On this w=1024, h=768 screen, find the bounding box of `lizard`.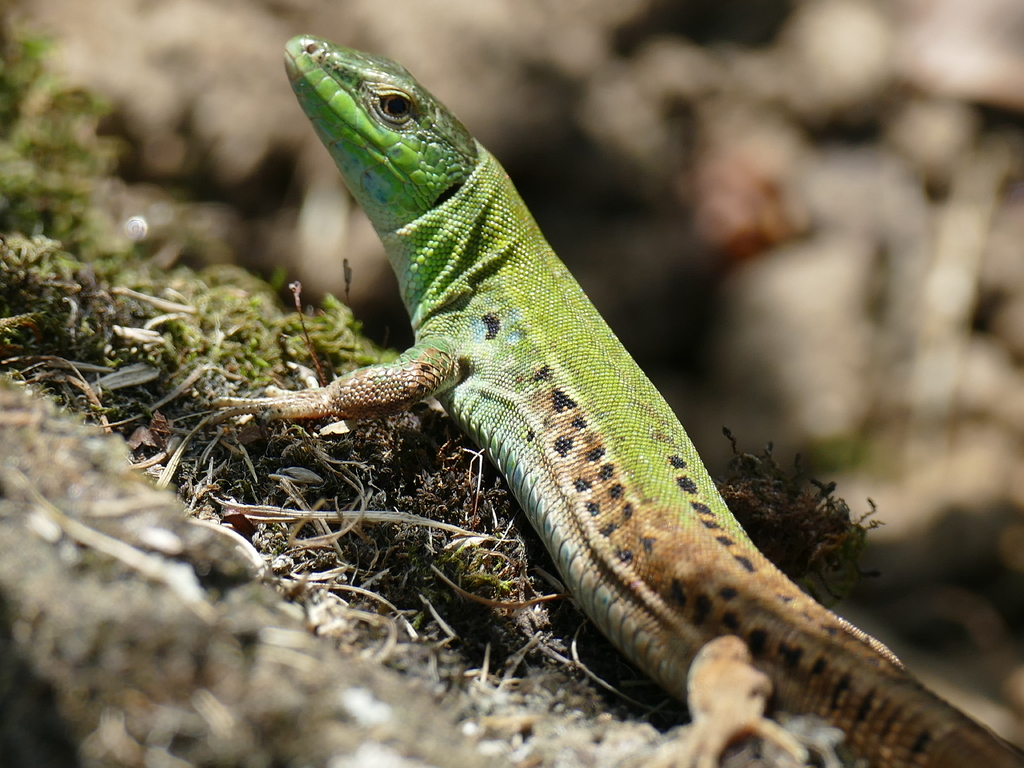
Bounding box: <region>208, 31, 1021, 767</region>.
